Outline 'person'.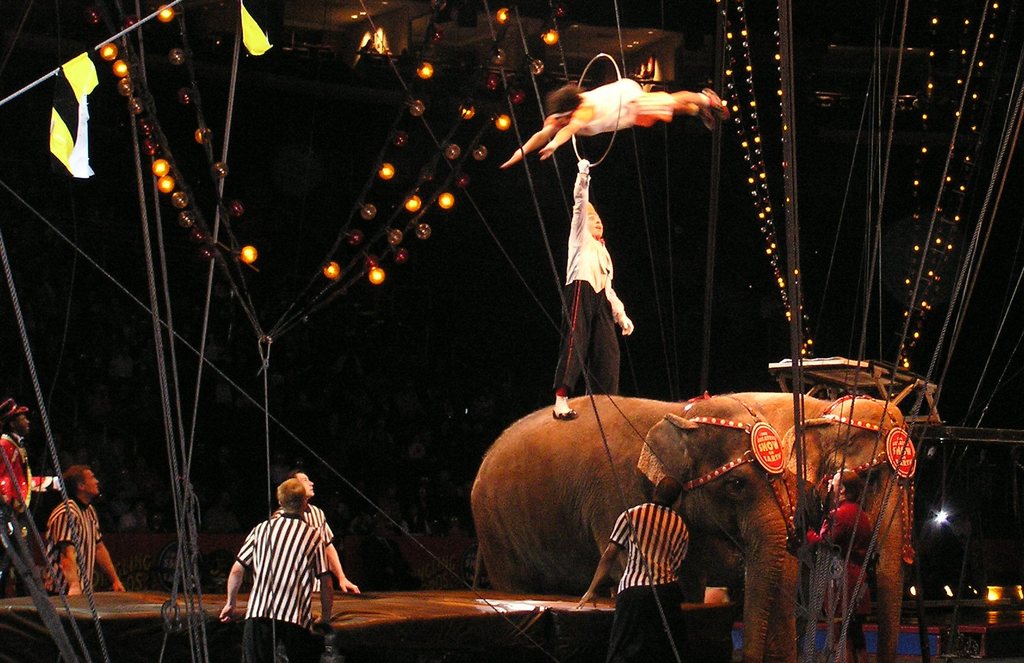
Outline: <bbox>500, 77, 731, 167</bbox>.
